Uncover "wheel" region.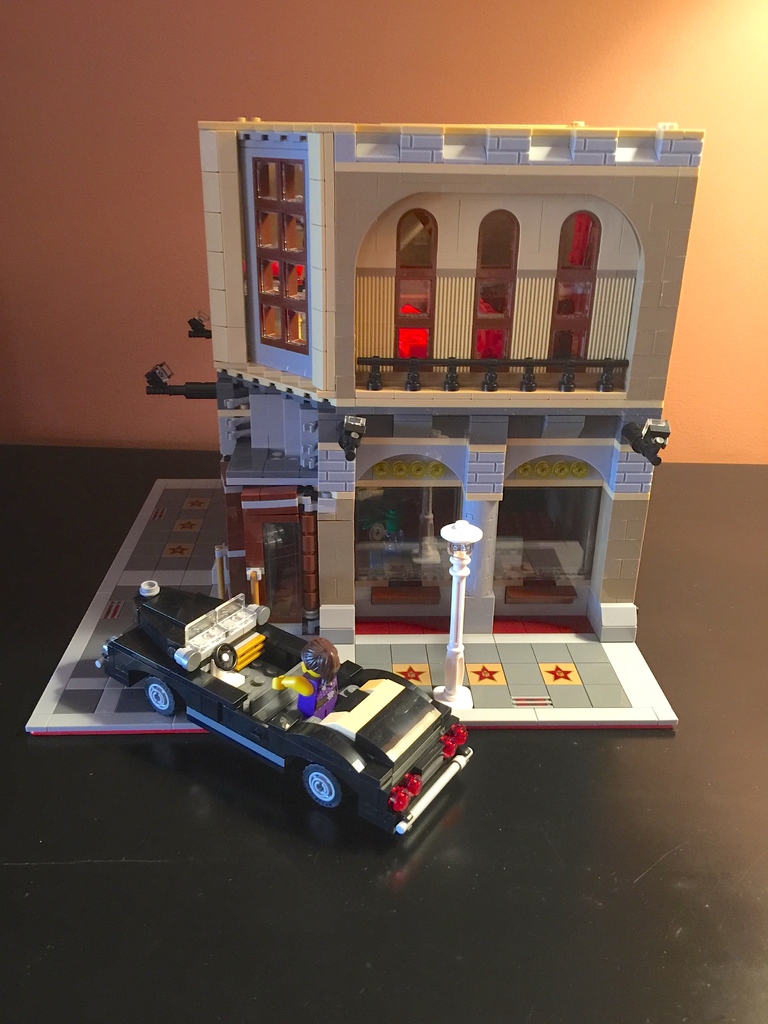
Uncovered: 271:736:356:830.
